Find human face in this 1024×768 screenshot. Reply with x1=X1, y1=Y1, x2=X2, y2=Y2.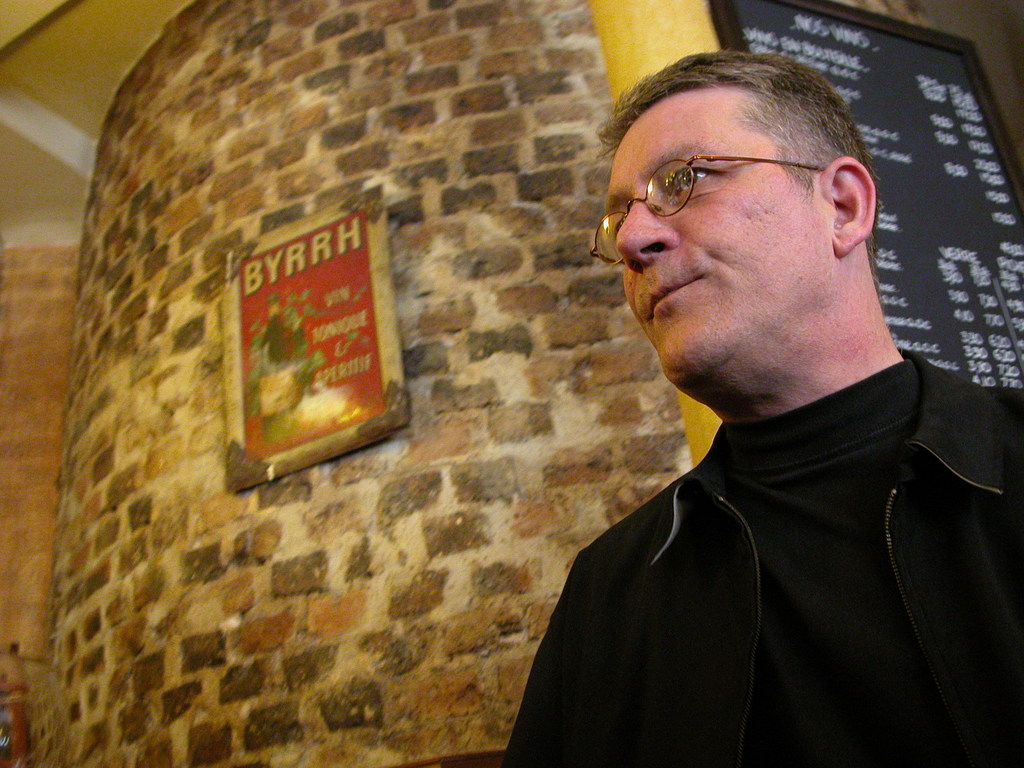
x1=602, y1=100, x2=831, y2=378.
